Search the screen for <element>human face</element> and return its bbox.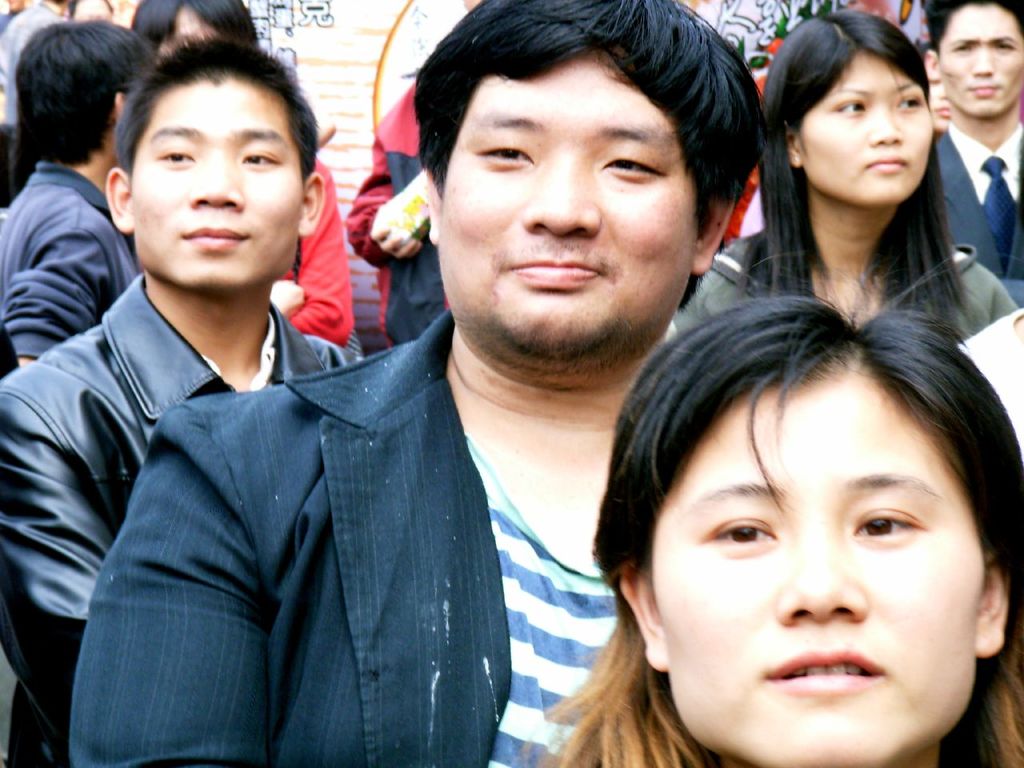
Found: <box>644,368,972,767</box>.
